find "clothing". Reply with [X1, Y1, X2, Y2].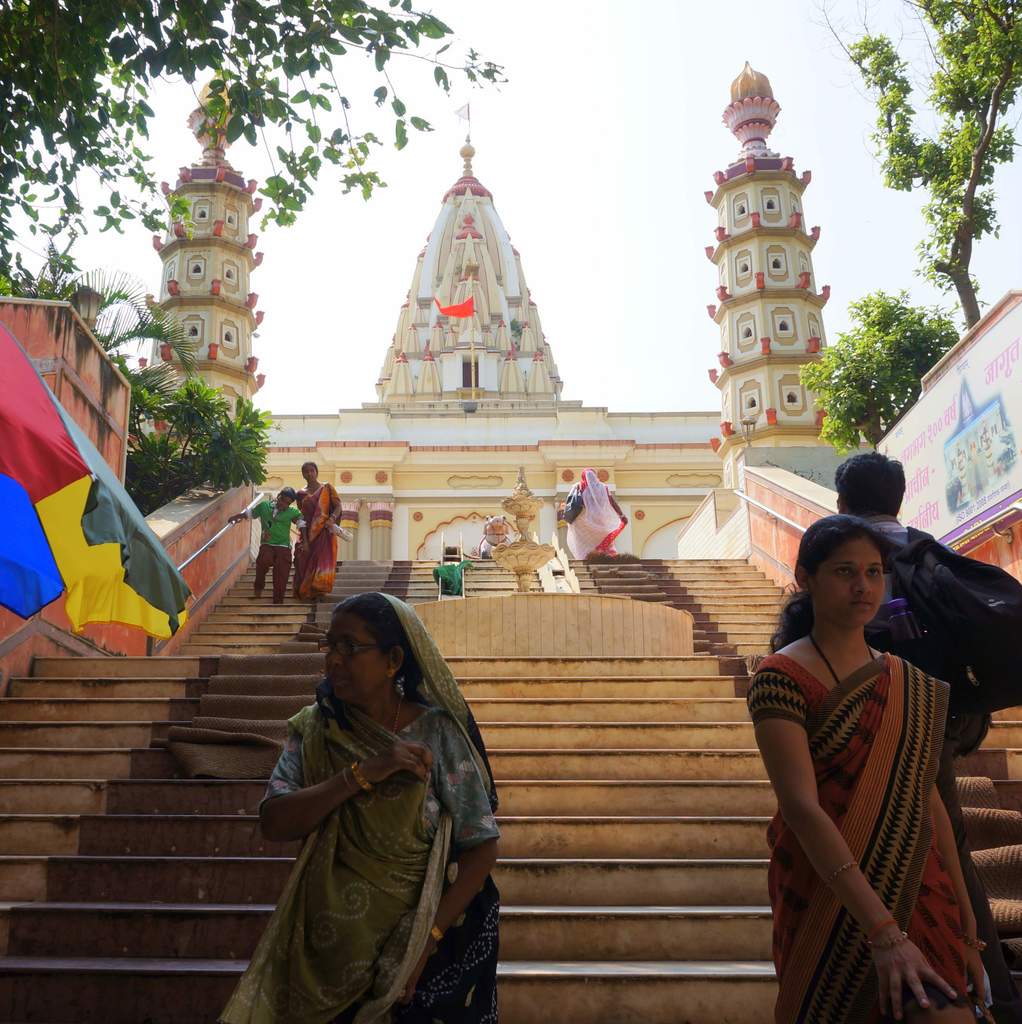
[891, 526, 957, 682].
